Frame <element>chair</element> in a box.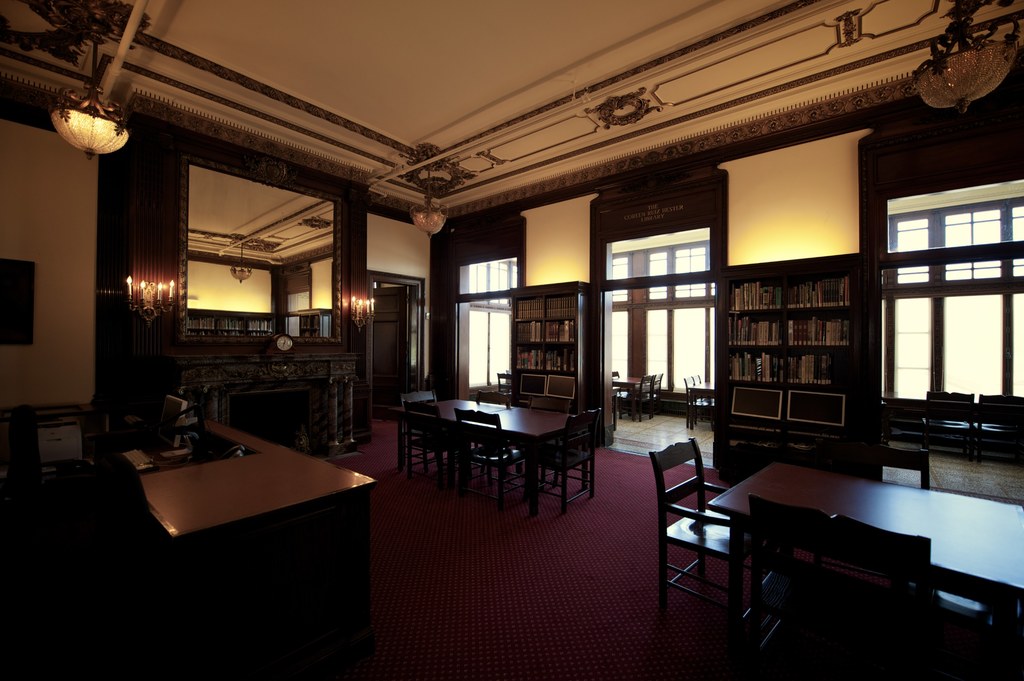
[402,390,447,477].
